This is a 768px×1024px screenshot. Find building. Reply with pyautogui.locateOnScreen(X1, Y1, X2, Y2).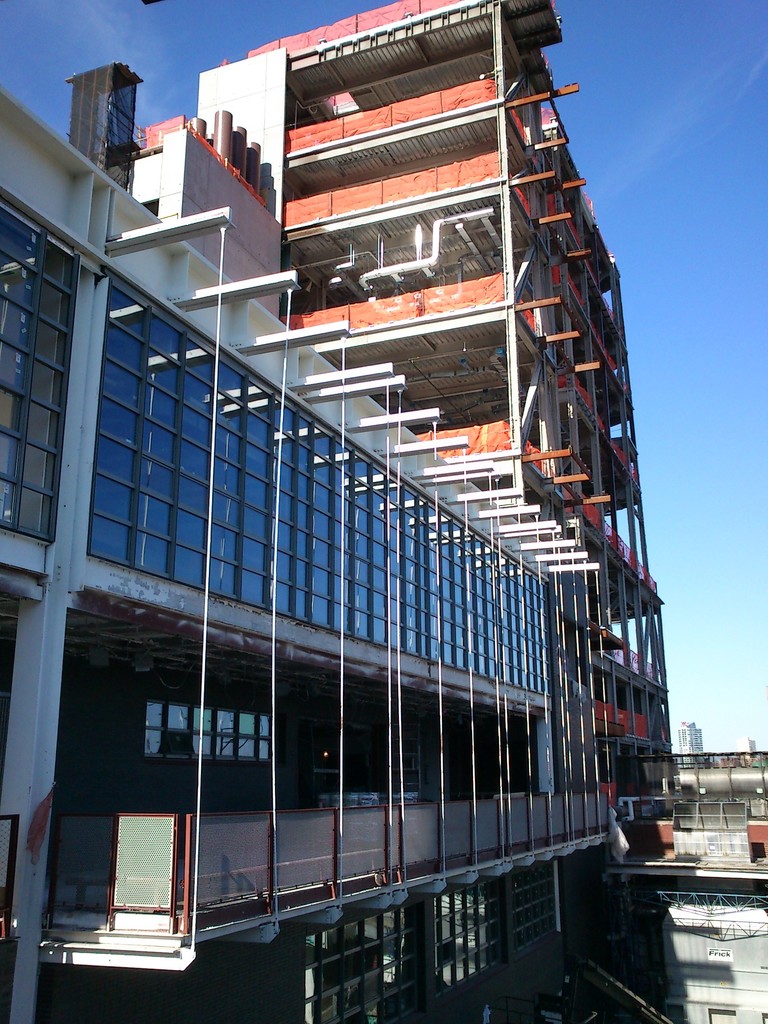
pyautogui.locateOnScreen(0, 0, 677, 1023).
